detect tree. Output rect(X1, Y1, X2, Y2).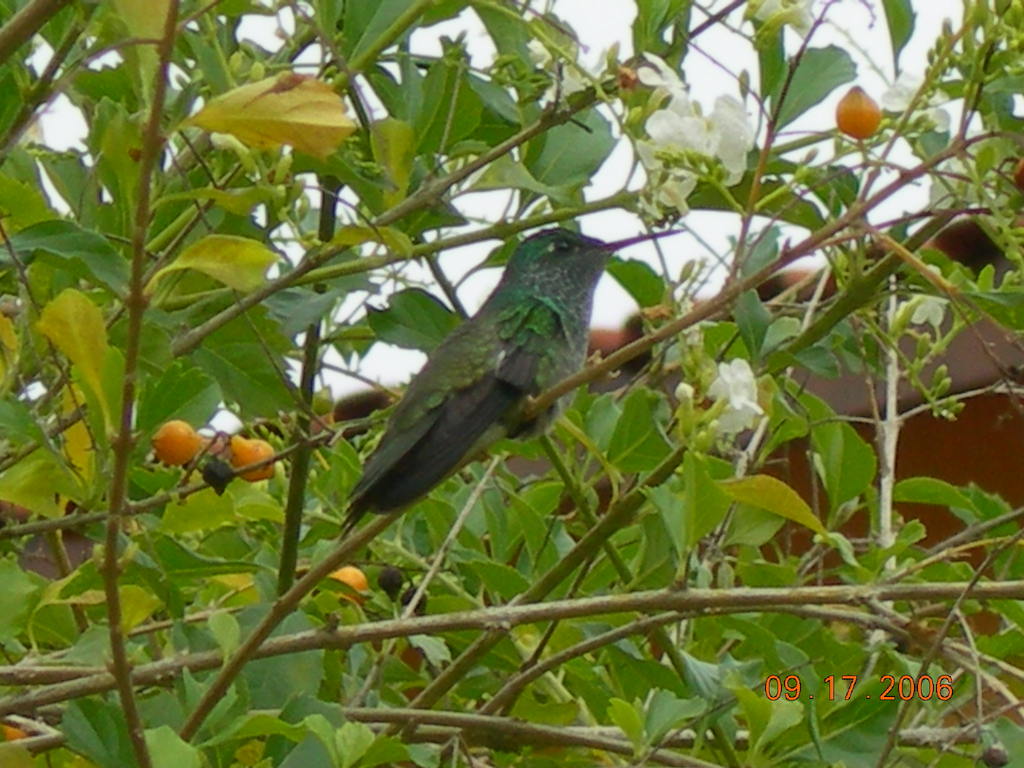
rect(0, 0, 1023, 767).
